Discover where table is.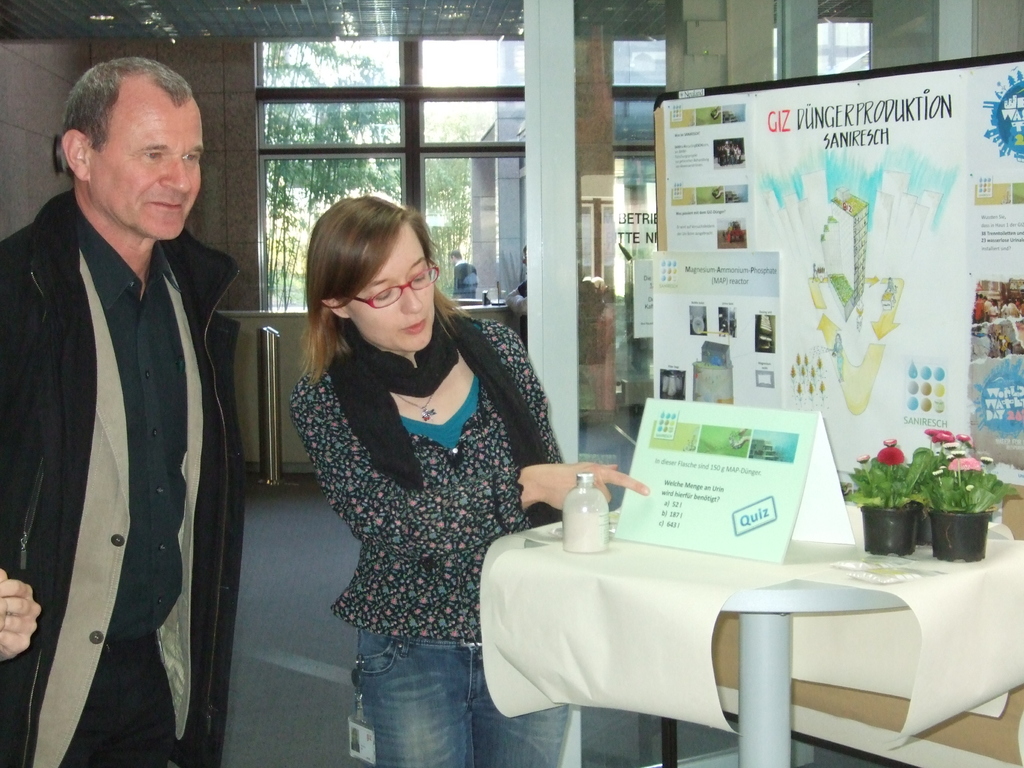
Discovered at rect(448, 490, 1005, 760).
